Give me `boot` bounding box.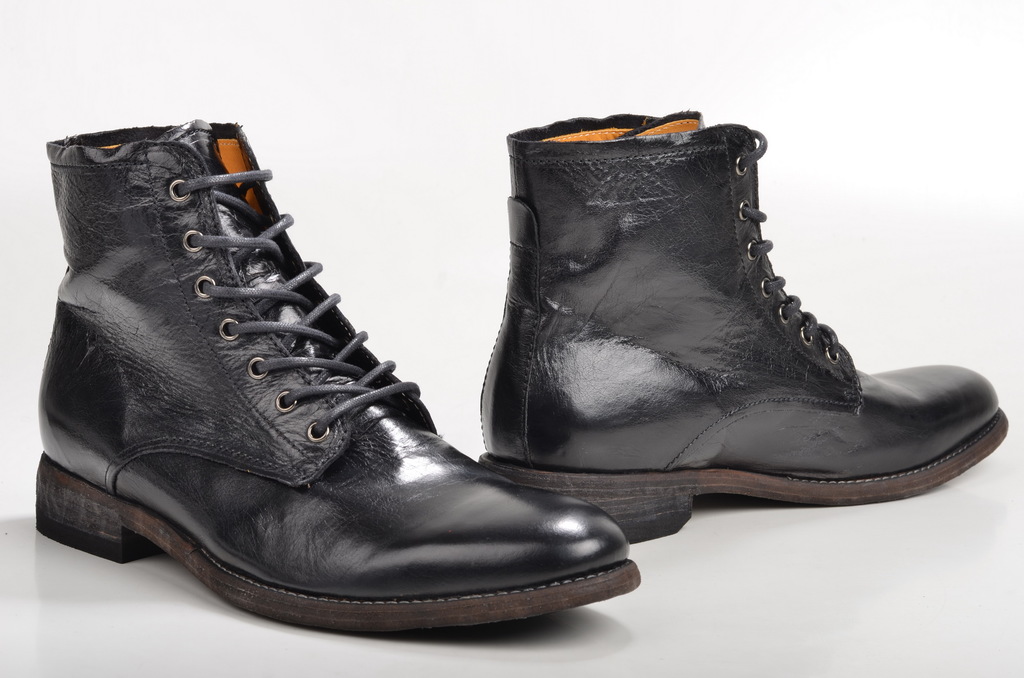
locate(440, 123, 1016, 544).
